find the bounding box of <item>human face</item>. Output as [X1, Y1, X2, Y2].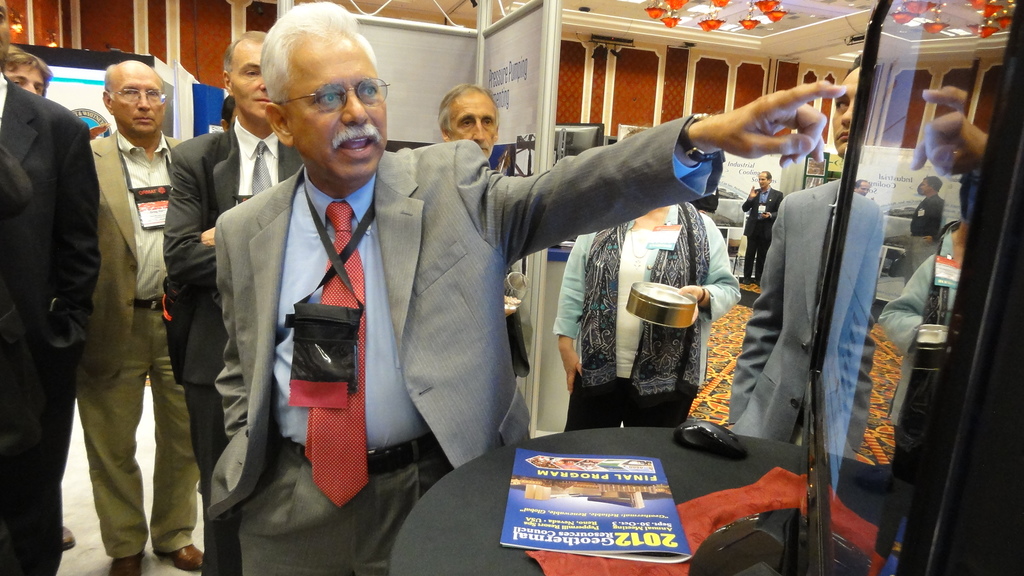
[451, 99, 497, 160].
